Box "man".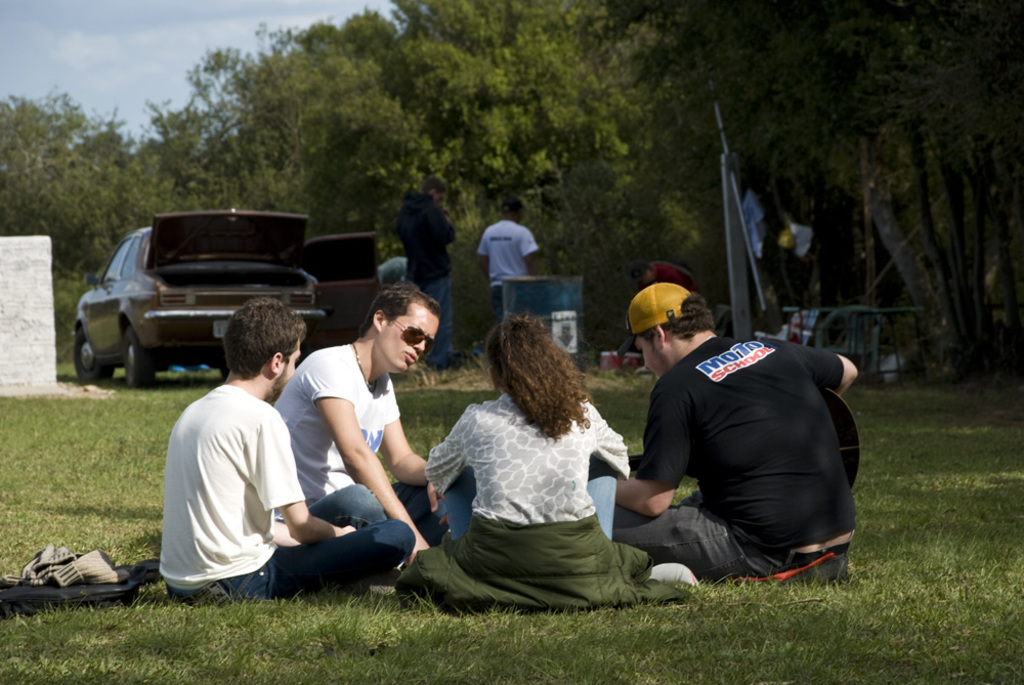
left=605, top=280, right=860, bottom=592.
